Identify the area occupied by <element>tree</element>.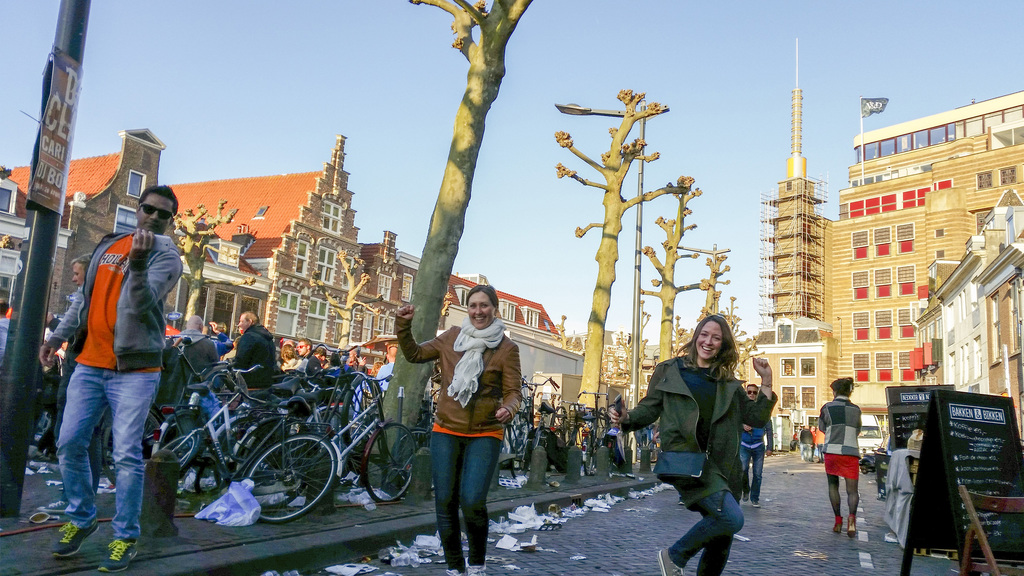
Area: [310, 252, 381, 349].
